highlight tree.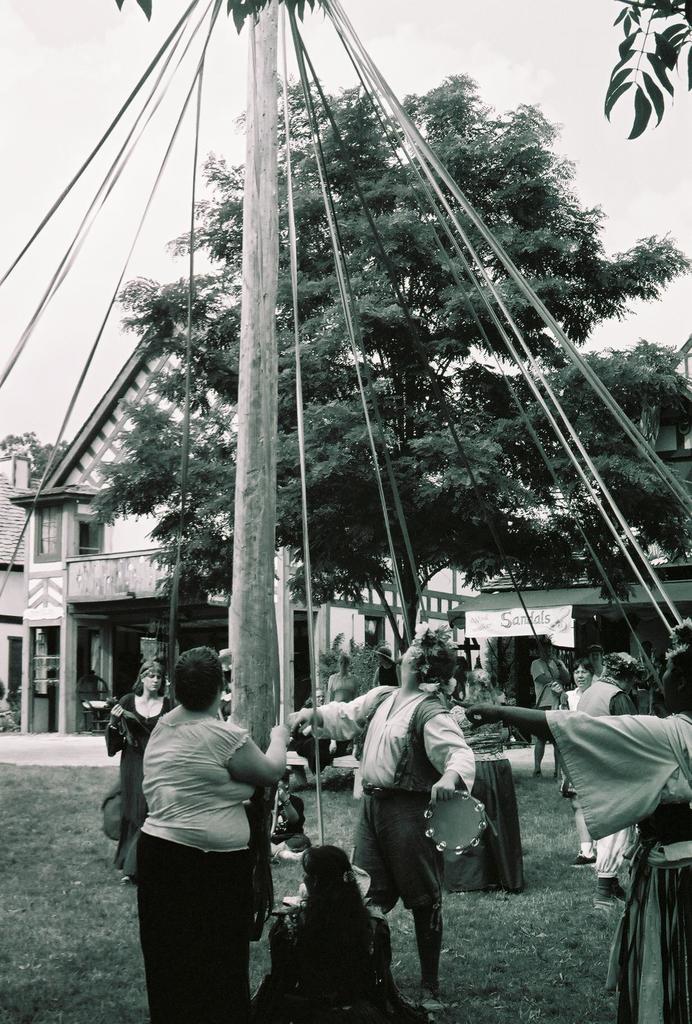
Highlighted region: pyautogui.locateOnScreen(591, 4, 691, 141).
